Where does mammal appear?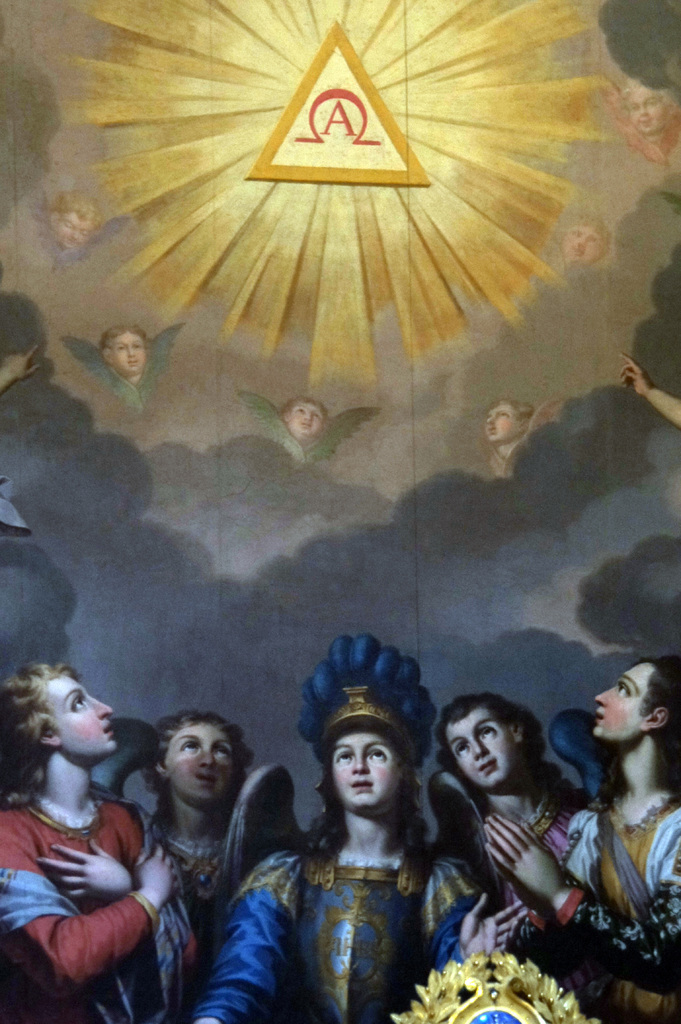
Appears at BBox(483, 652, 680, 1023).
